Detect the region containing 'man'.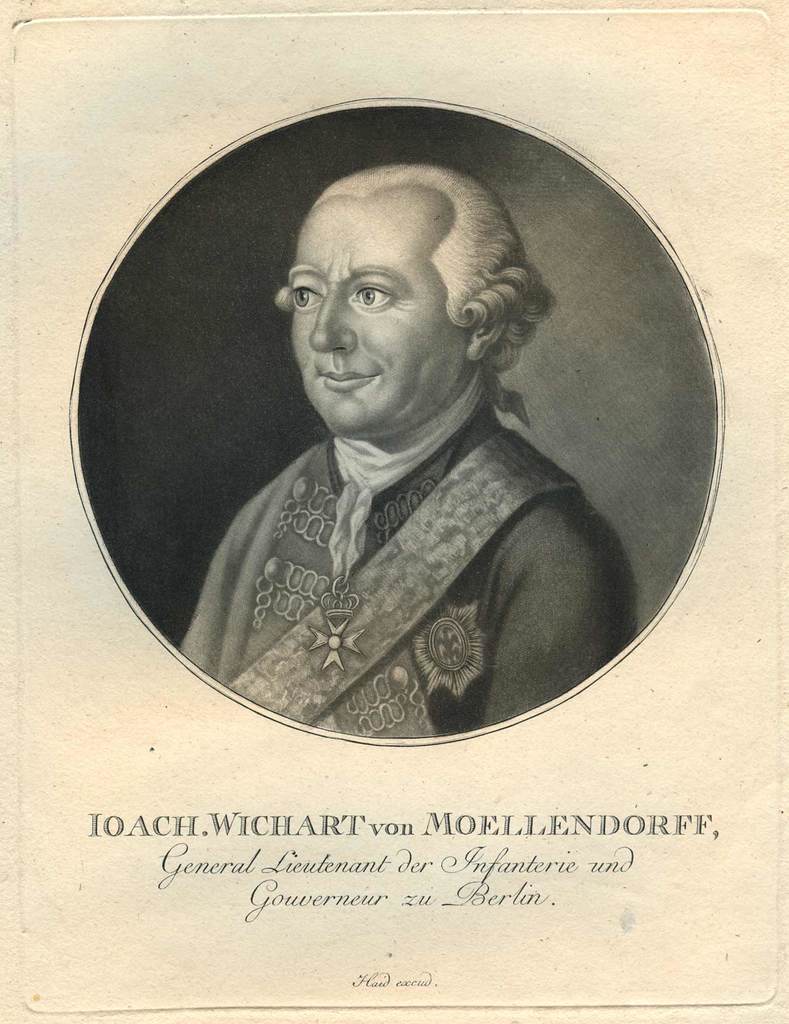
locate(125, 62, 717, 757).
